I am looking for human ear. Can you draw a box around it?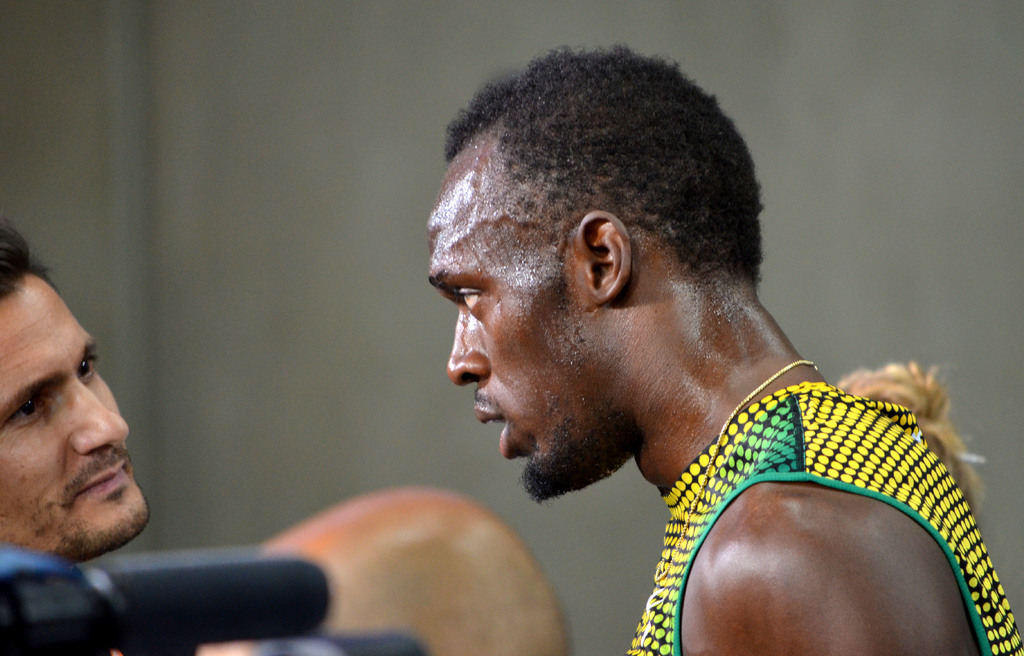
Sure, the bounding box is l=577, t=208, r=635, b=308.
